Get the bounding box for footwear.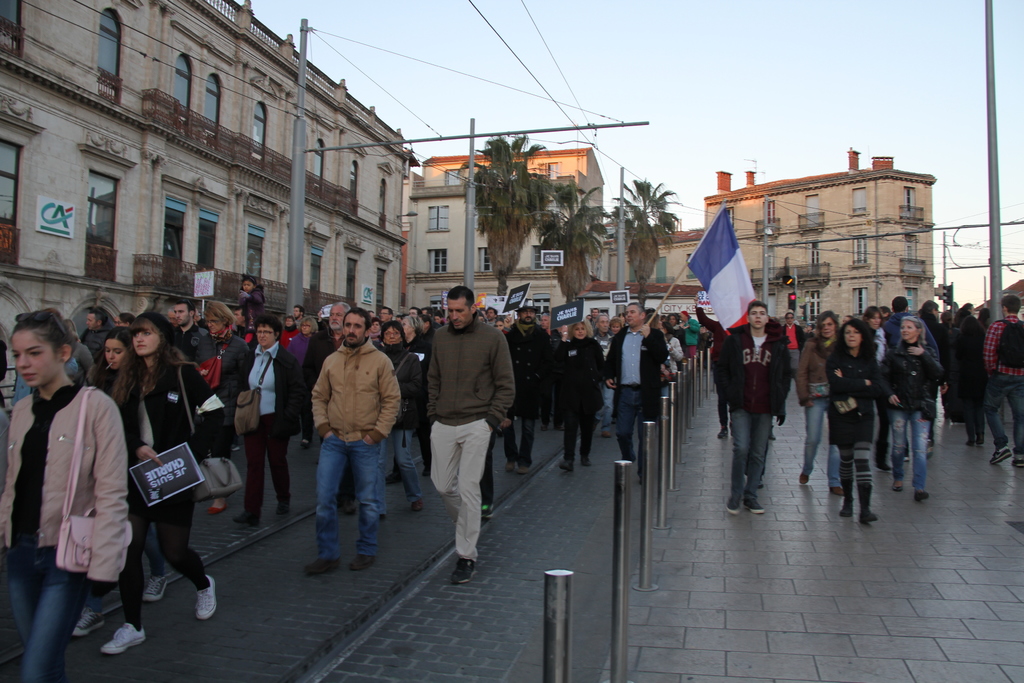
detection(715, 427, 733, 441).
